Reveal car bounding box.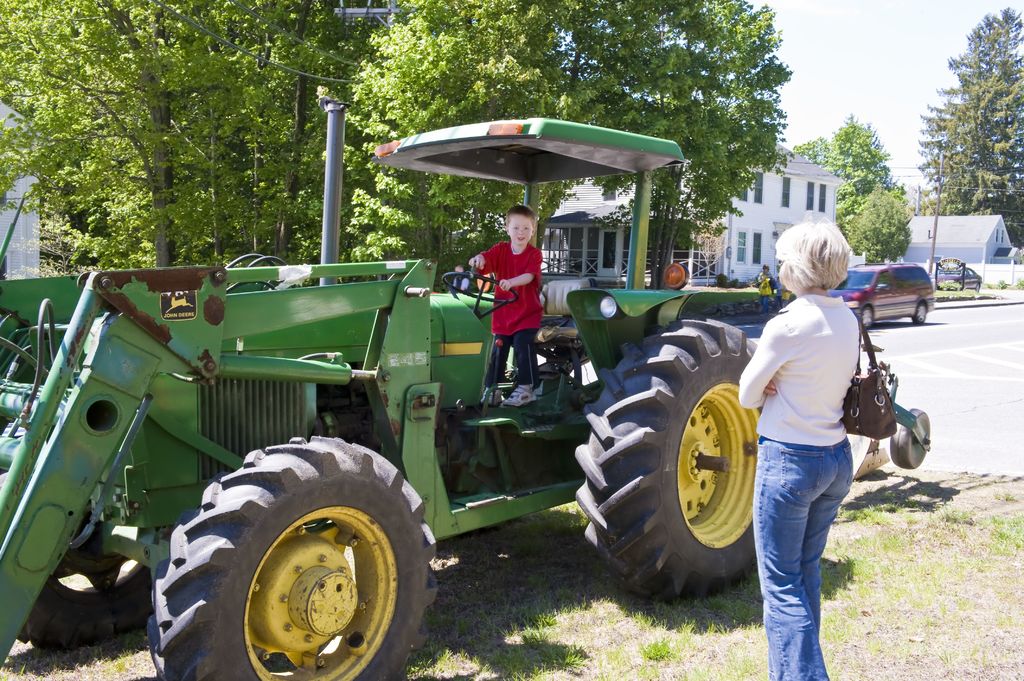
Revealed: pyautogui.locateOnScreen(854, 266, 947, 337).
